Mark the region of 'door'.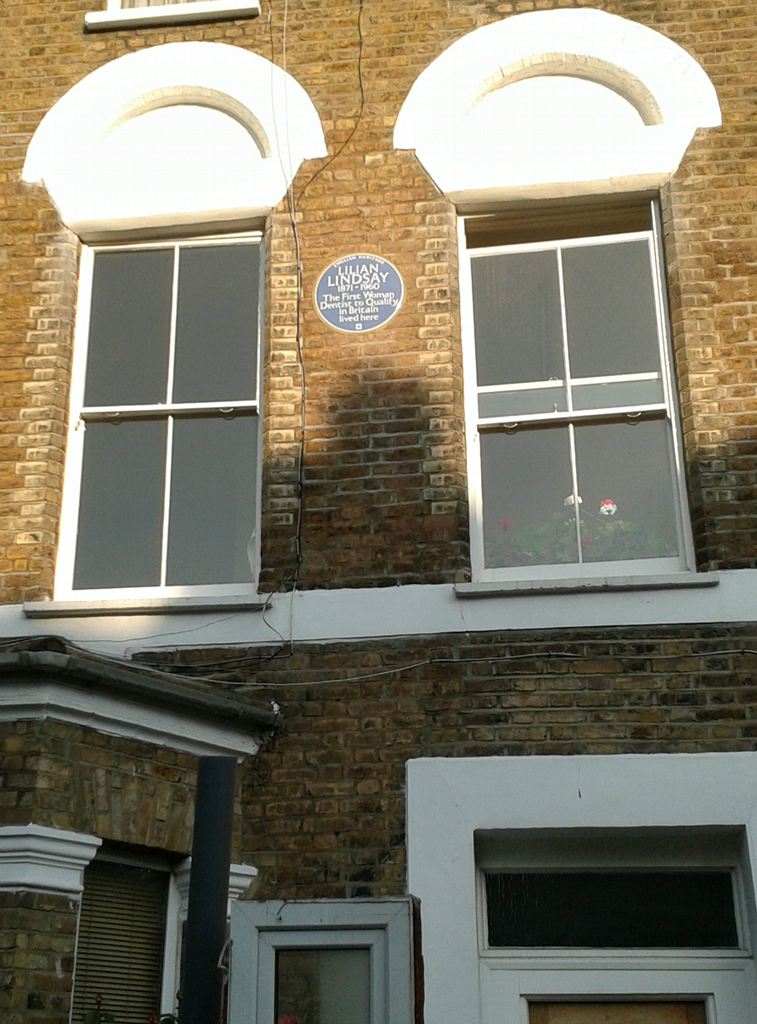
Region: [531,995,710,1023].
